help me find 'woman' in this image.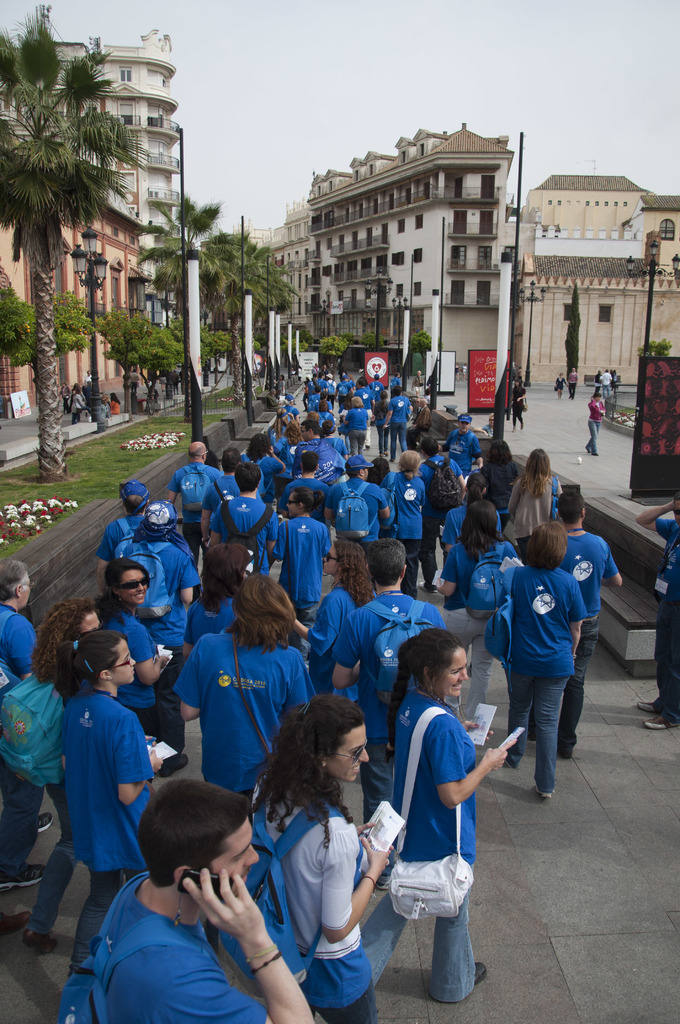
Found it: box=[22, 600, 98, 956].
